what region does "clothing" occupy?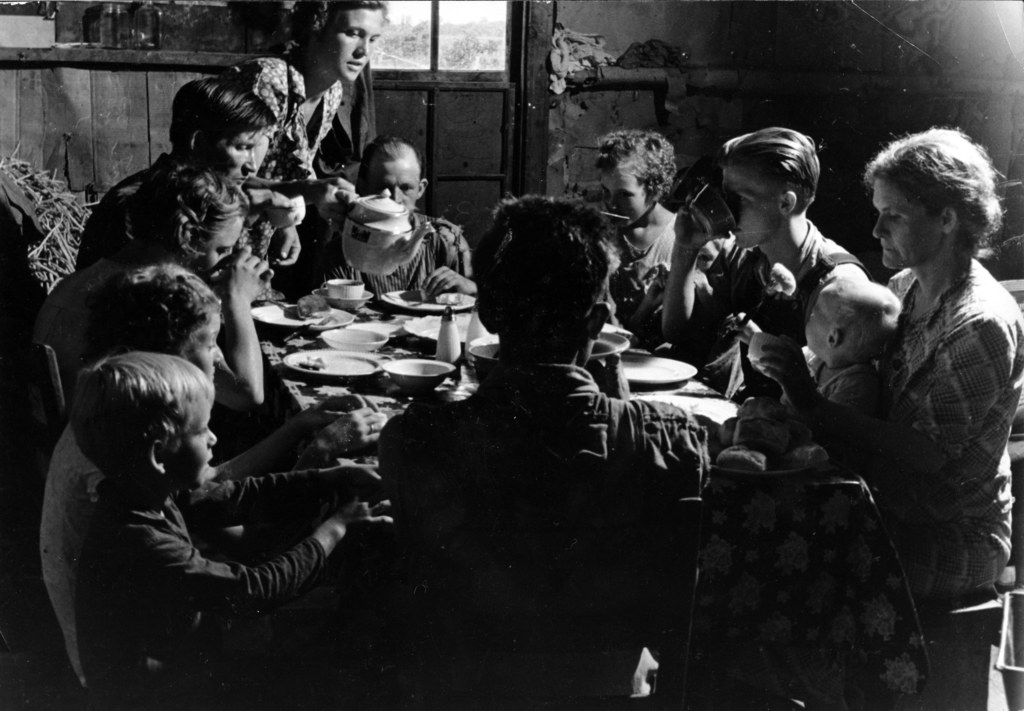
bbox=[51, 387, 342, 650].
